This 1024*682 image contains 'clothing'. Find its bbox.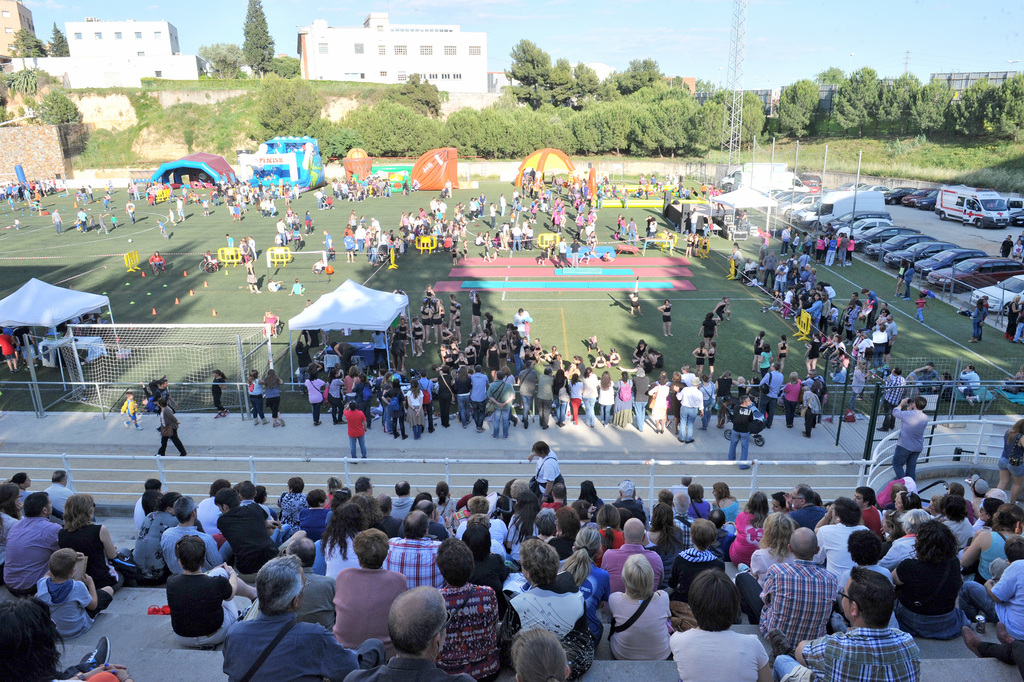
509:222:520:250.
